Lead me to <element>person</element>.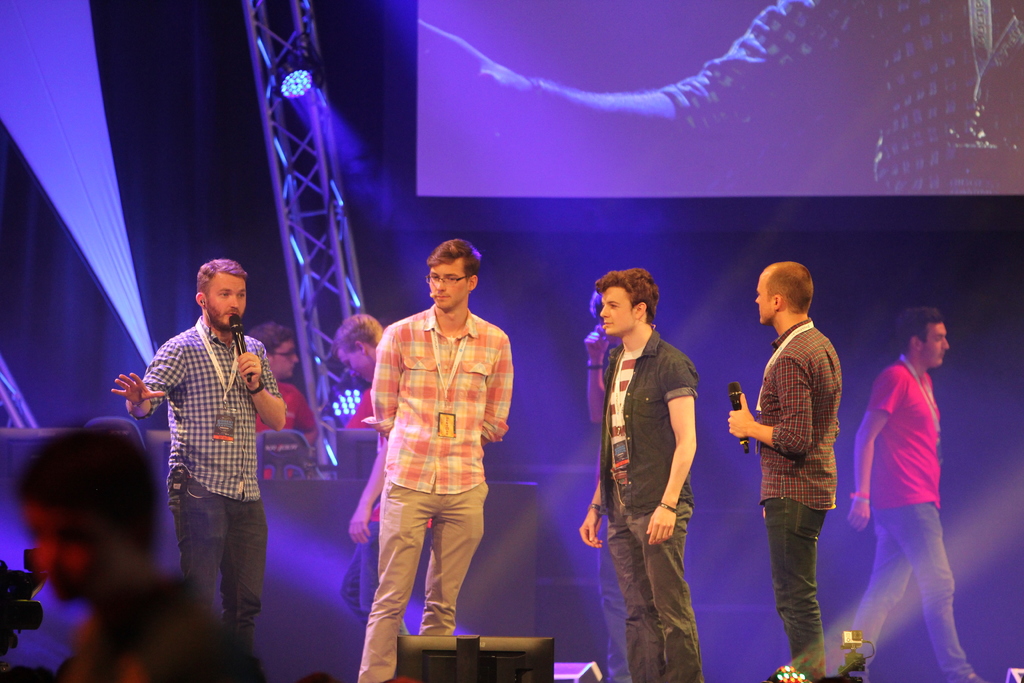
Lead to bbox=[346, 234, 515, 682].
